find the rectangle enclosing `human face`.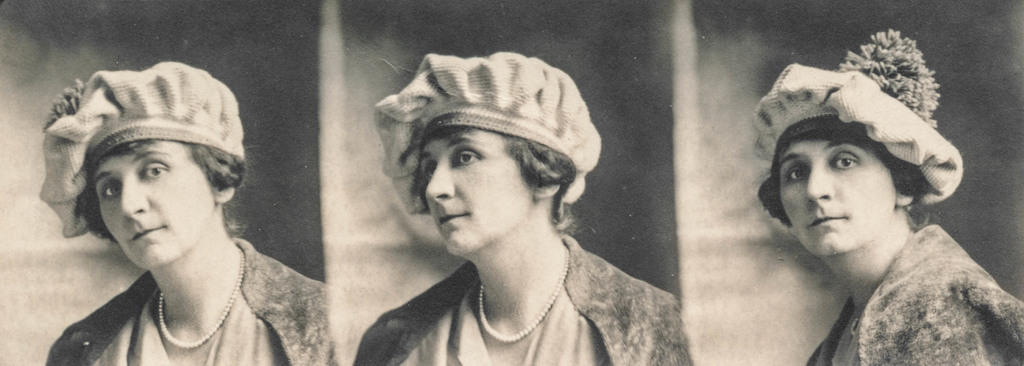
[61, 120, 218, 266].
